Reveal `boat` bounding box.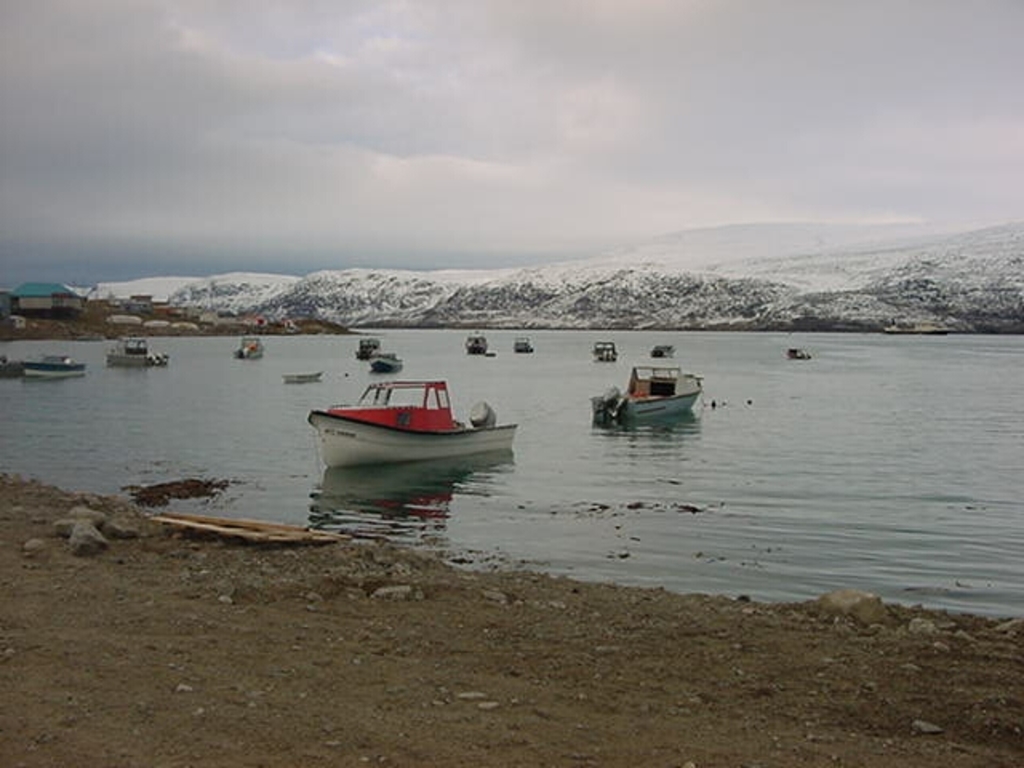
Revealed: bbox(22, 354, 88, 381).
